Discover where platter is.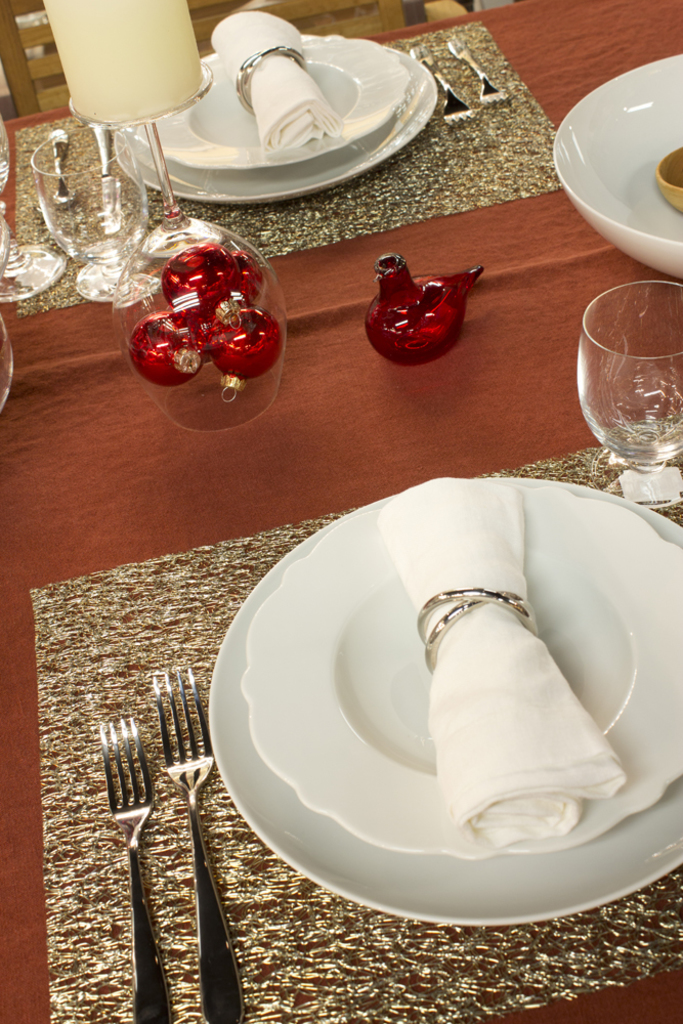
Discovered at region(210, 476, 682, 930).
